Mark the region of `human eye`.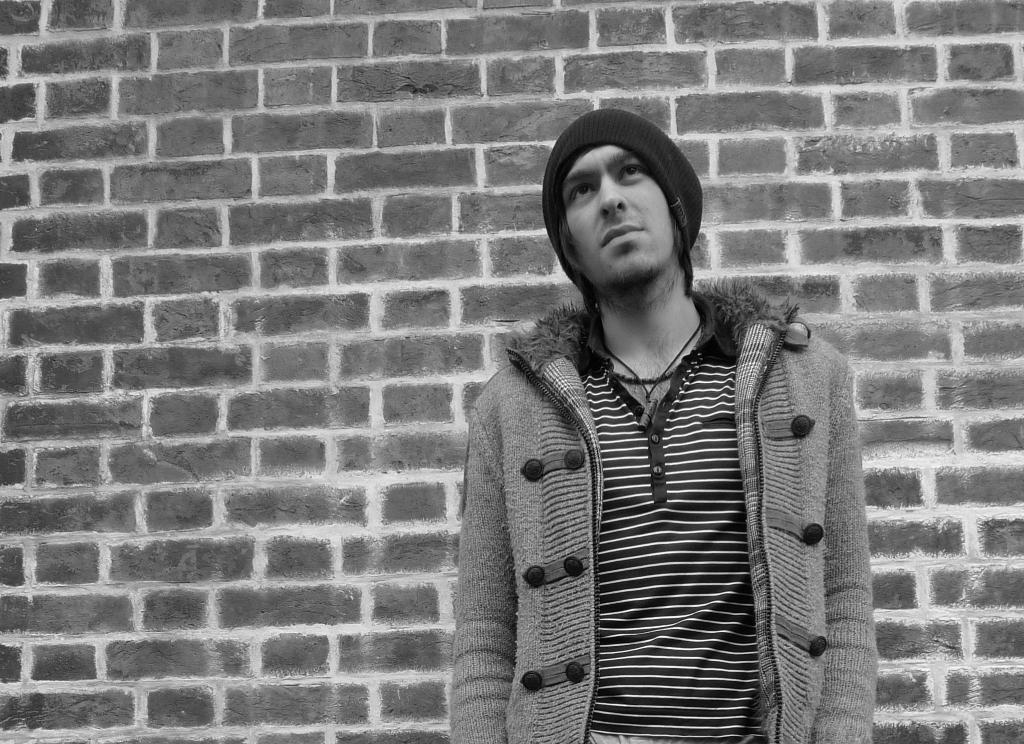
Region: 619,161,646,182.
